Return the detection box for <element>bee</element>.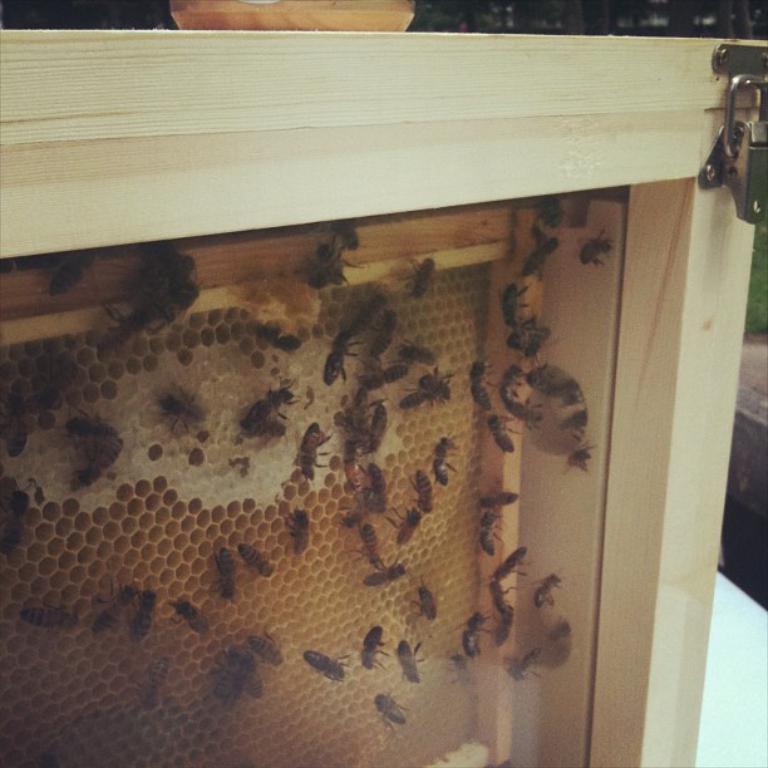
(x1=242, y1=653, x2=265, y2=708).
